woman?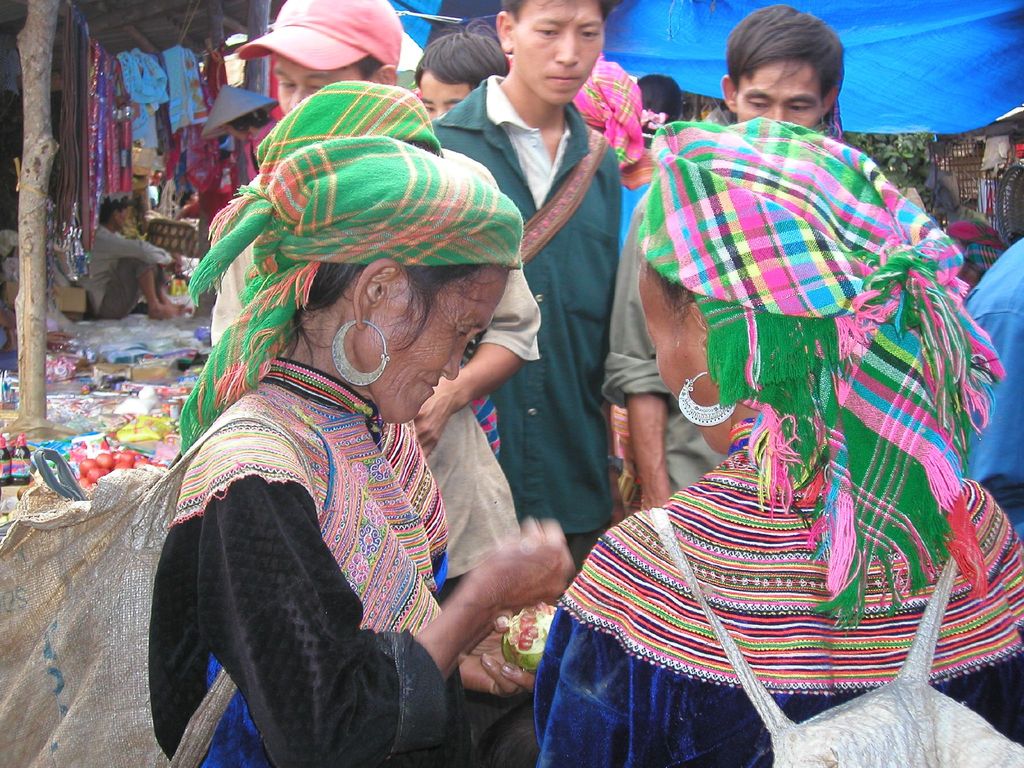
BBox(191, 81, 293, 182)
